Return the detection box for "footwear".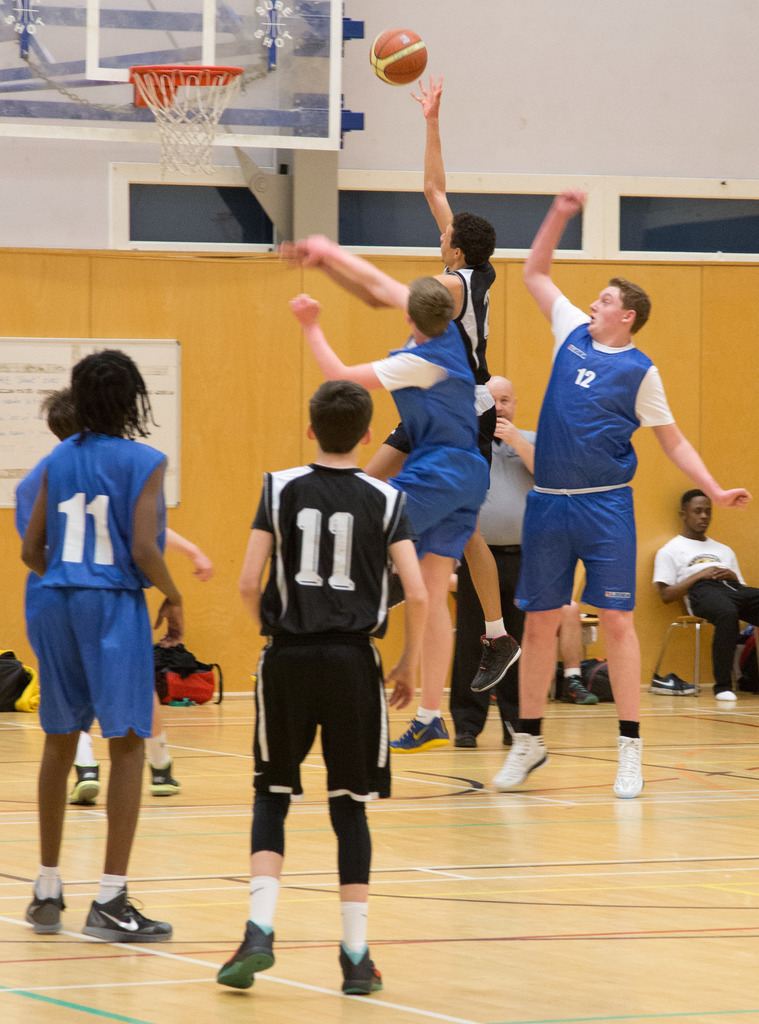
left=568, top=678, right=596, bottom=707.
